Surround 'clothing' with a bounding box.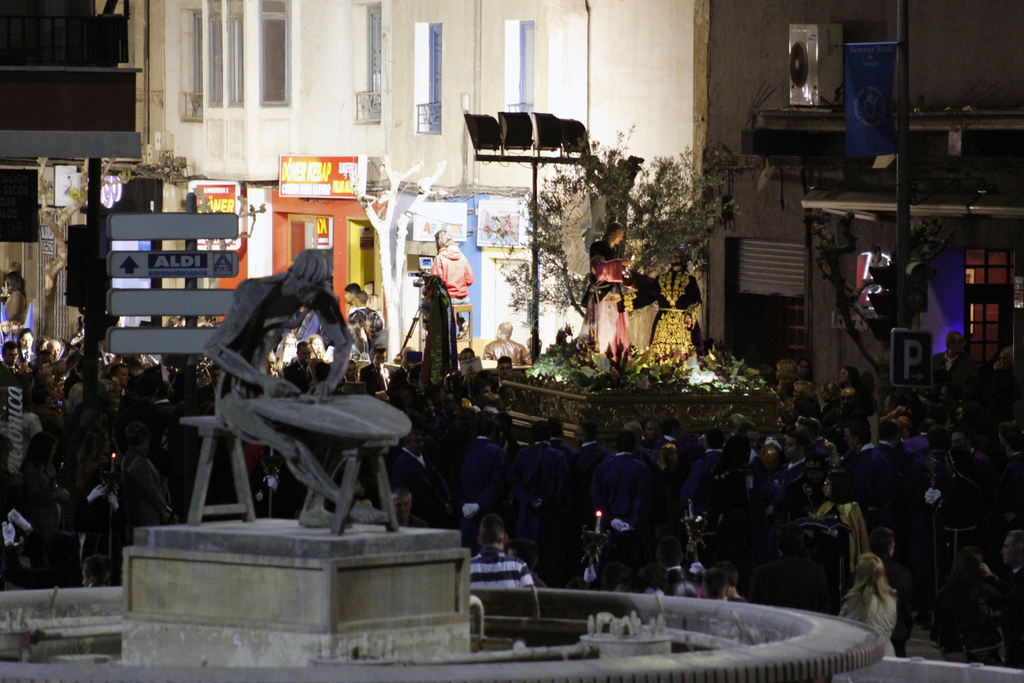
detection(343, 306, 373, 364).
